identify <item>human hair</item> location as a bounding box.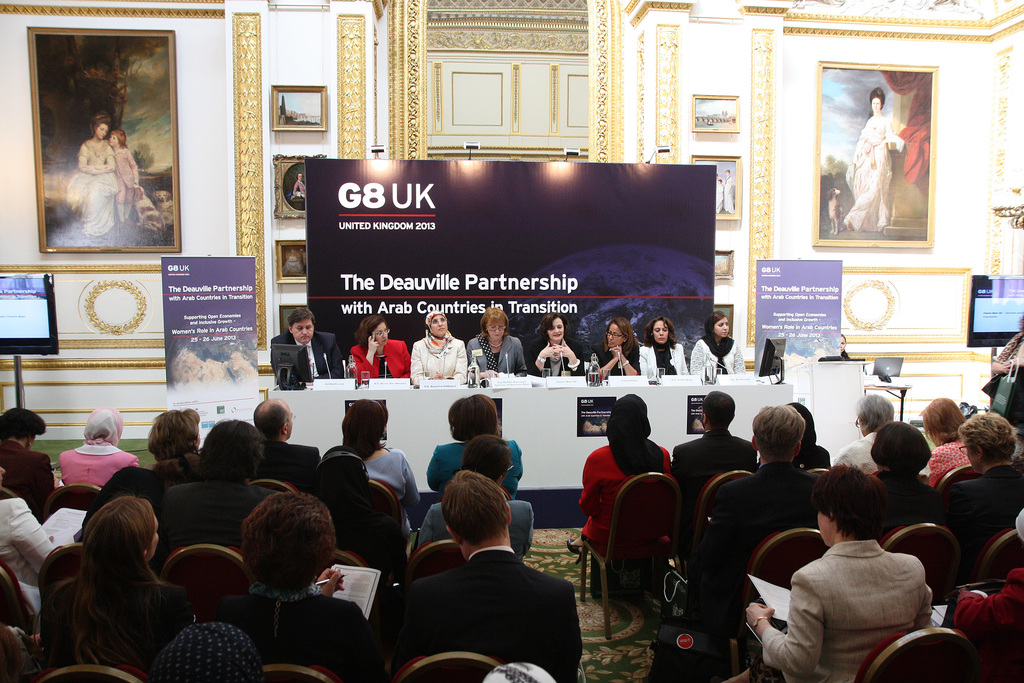
left=52, top=494, right=182, bottom=670.
